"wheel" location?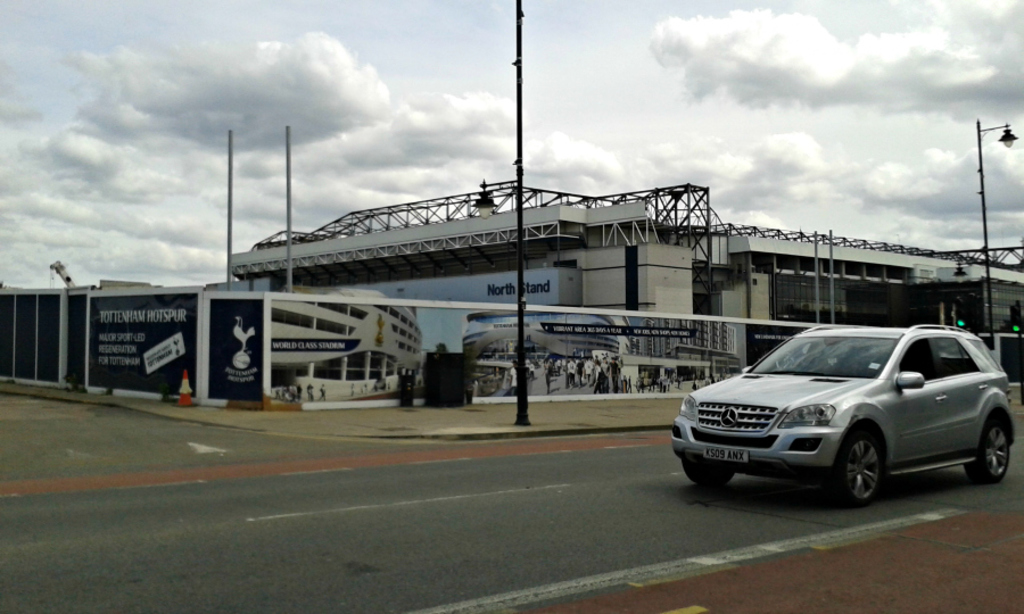
l=824, t=422, r=885, b=504
